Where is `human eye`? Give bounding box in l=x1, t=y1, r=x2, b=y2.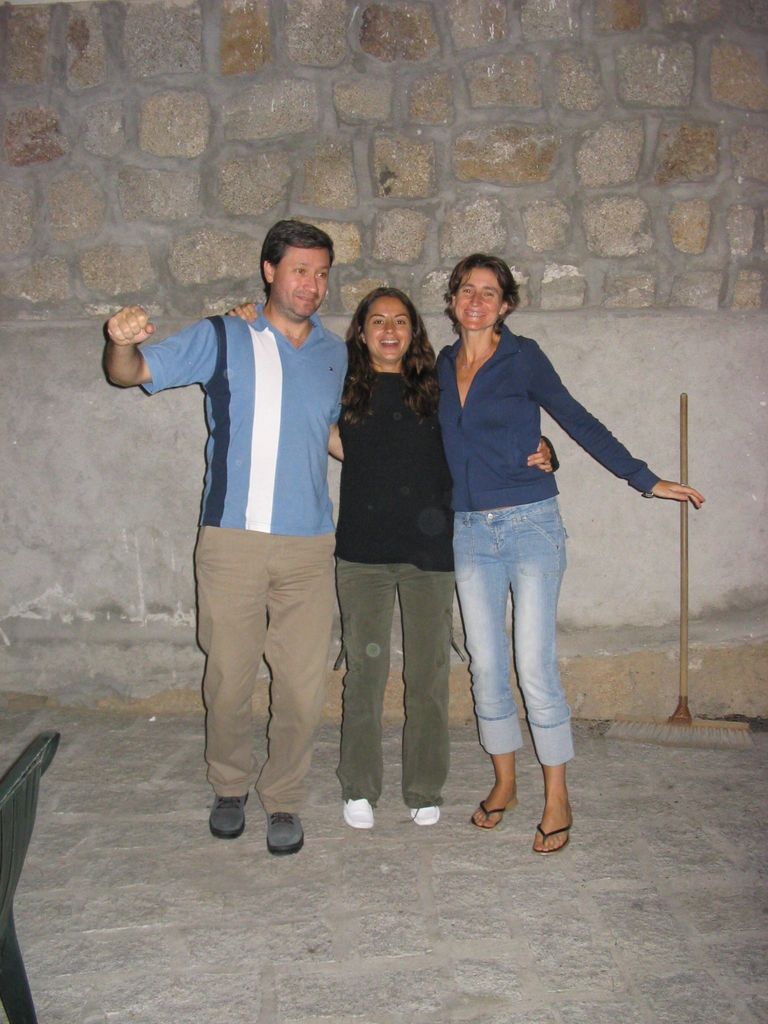
l=291, t=269, r=310, b=277.
